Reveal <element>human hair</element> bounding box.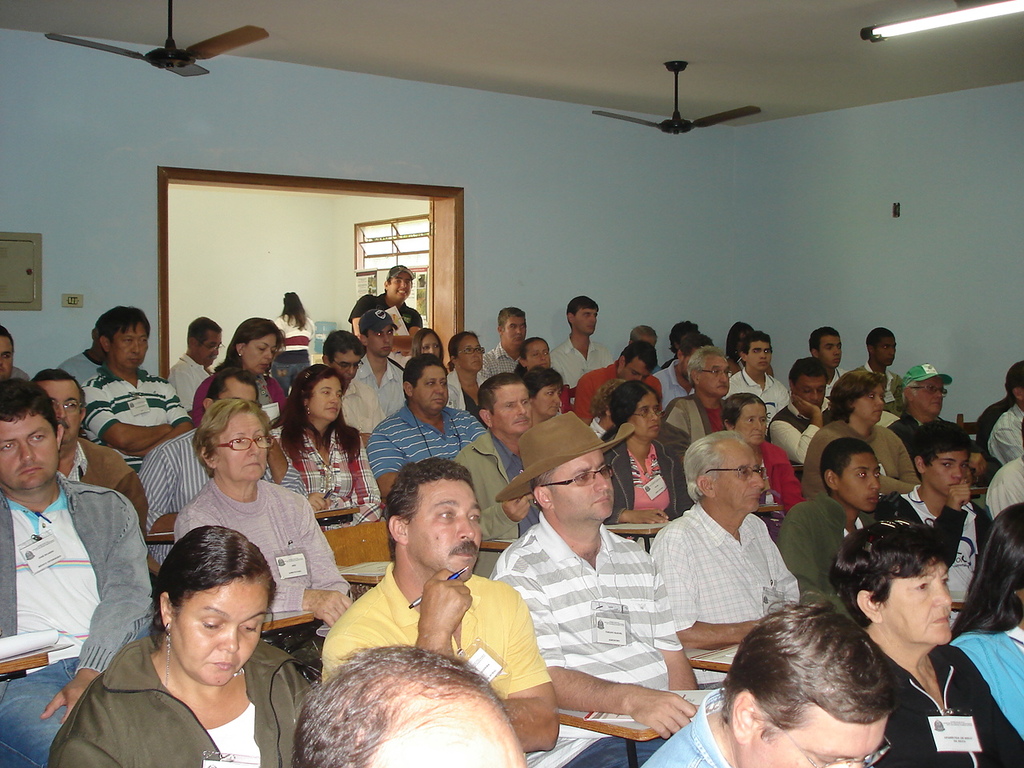
Revealed: box(273, 363, 364, 471).
